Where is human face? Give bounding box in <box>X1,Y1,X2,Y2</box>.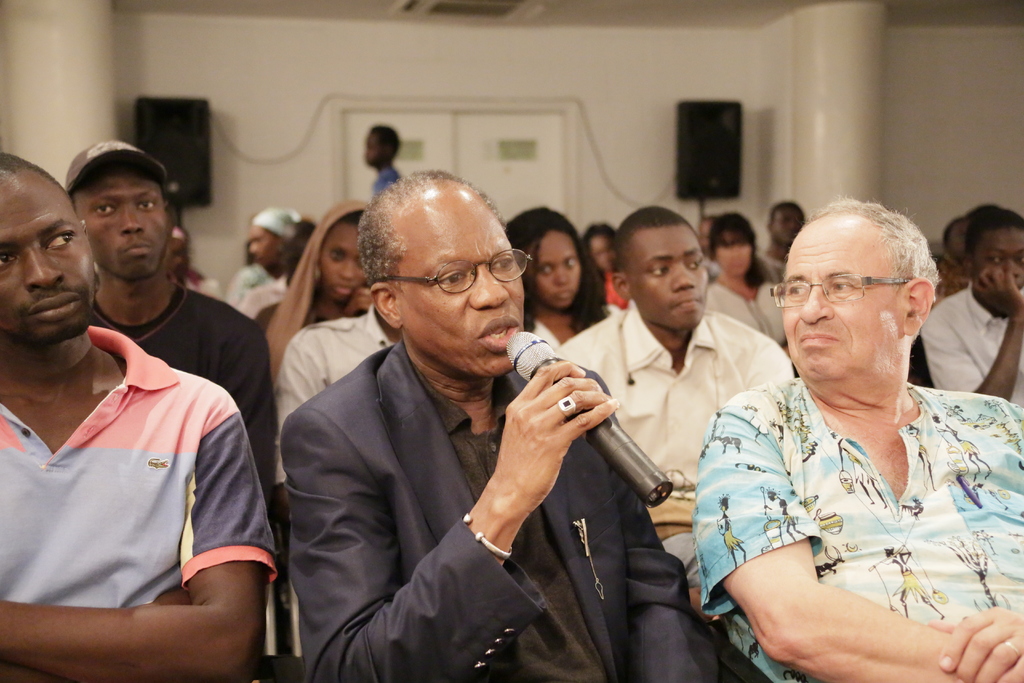
<box>323,222,365,300</box>.
